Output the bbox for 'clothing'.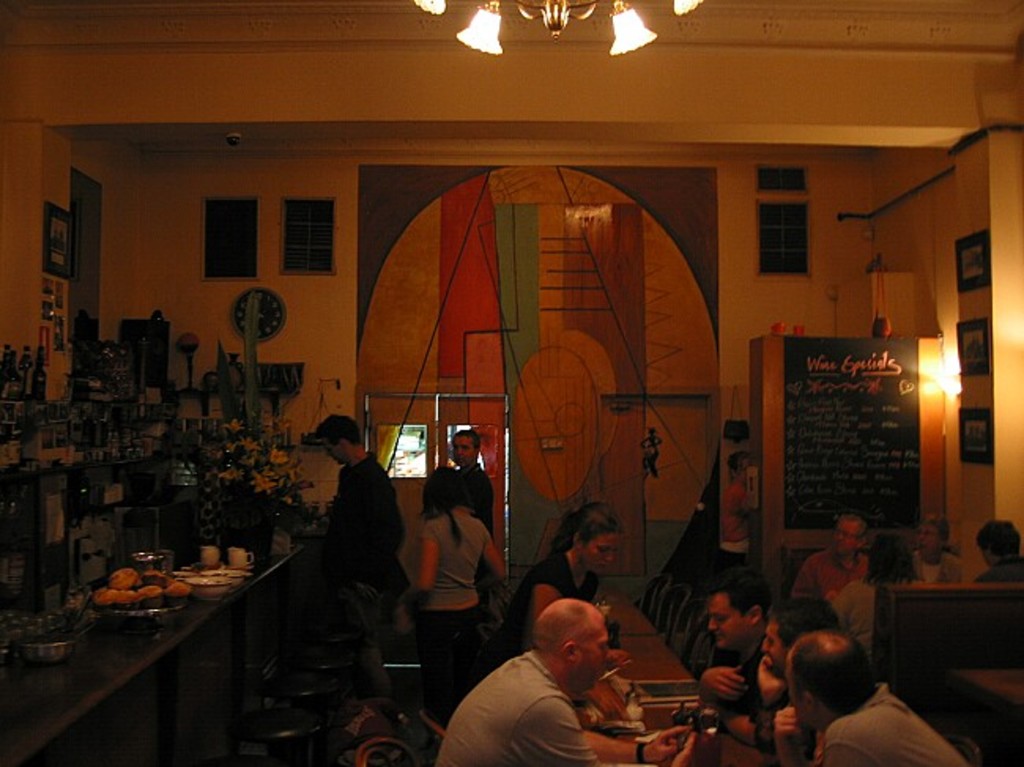
(x1=830, y1=578, x2=882, y2=655).
